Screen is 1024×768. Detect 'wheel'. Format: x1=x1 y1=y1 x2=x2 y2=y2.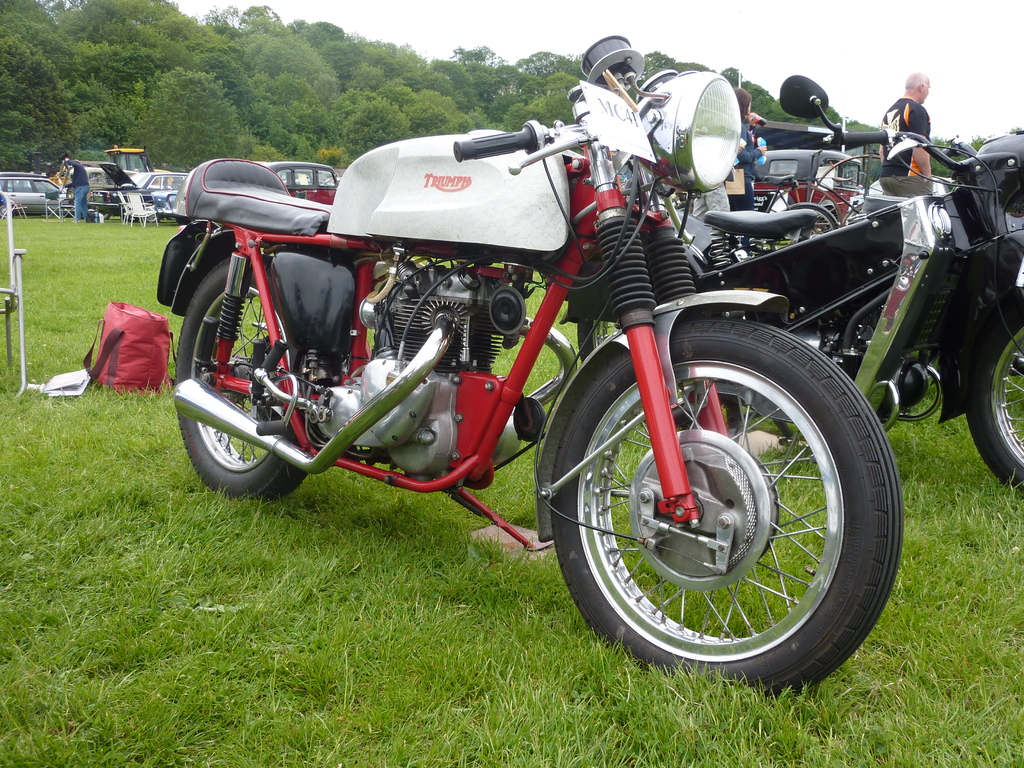
x1=177 y1=218 x2=190 y2=224.
